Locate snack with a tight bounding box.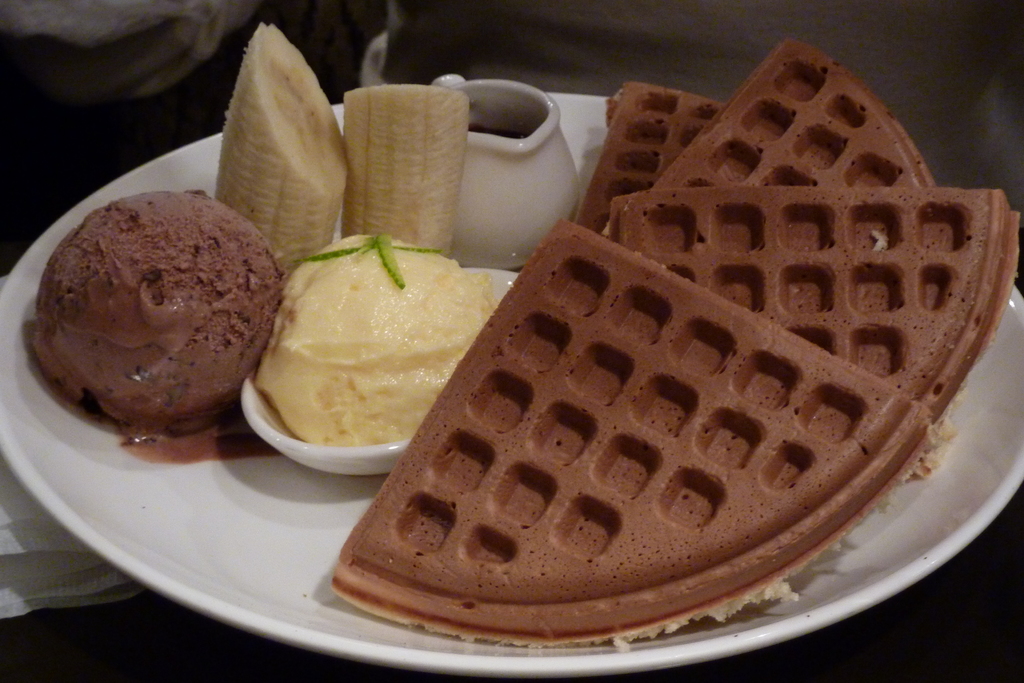
l=19, t=193, r=285, b=430.
